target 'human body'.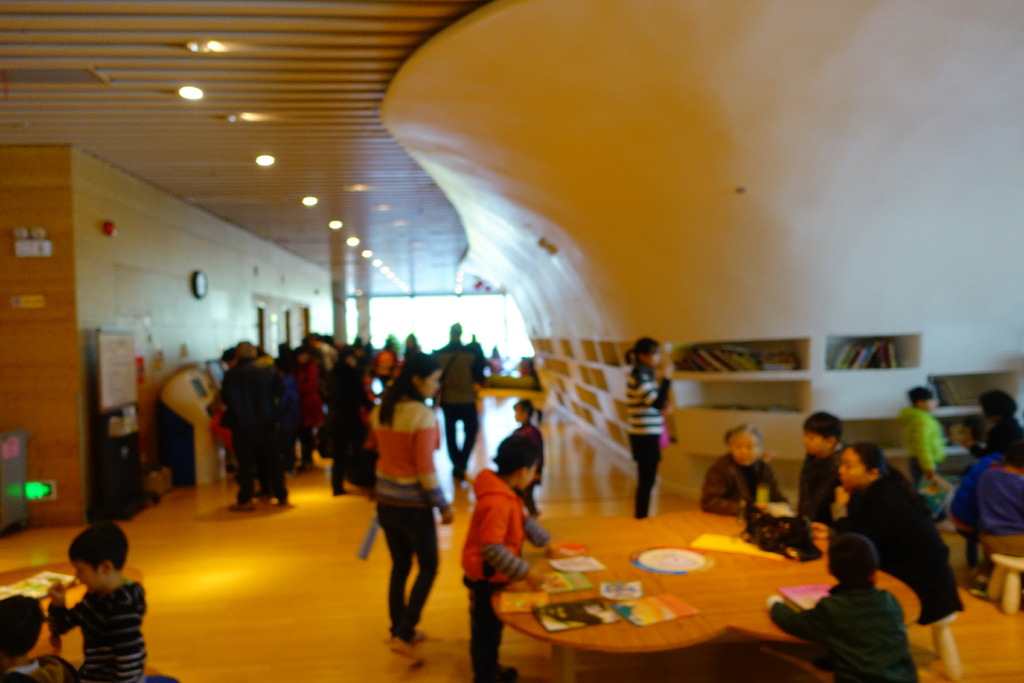
Target region: pyautogui.locateOnScreen(835, 441, 967, 624).
